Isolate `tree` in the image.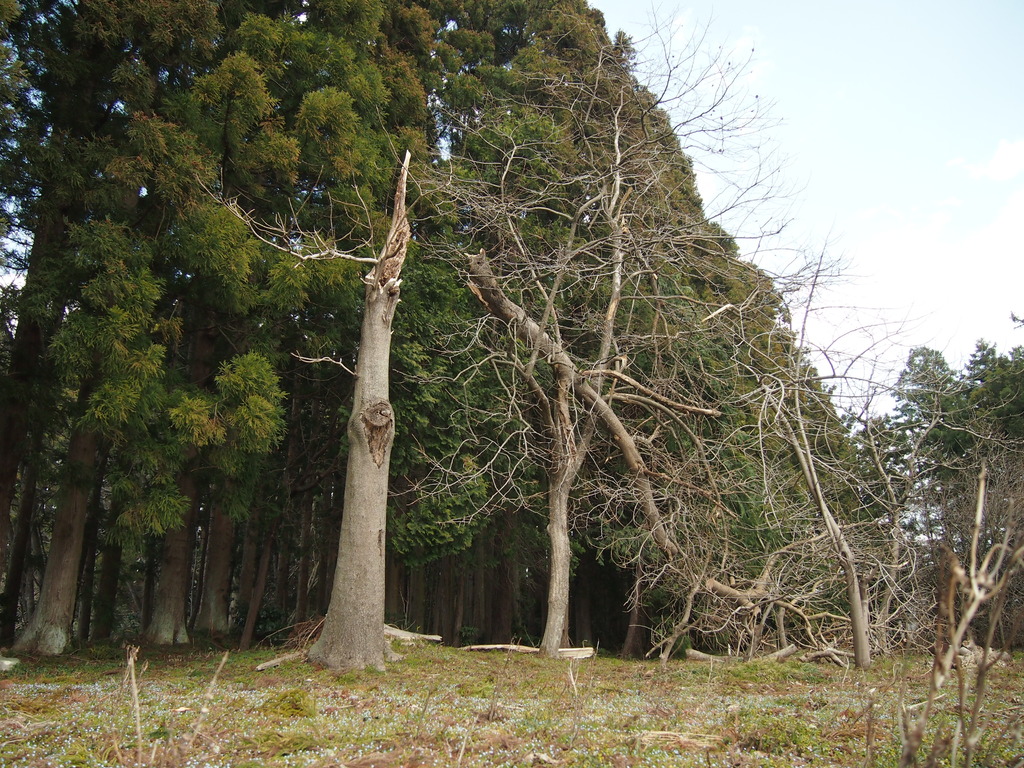
Isolated region: BBox(413, 0, 797, 639).
